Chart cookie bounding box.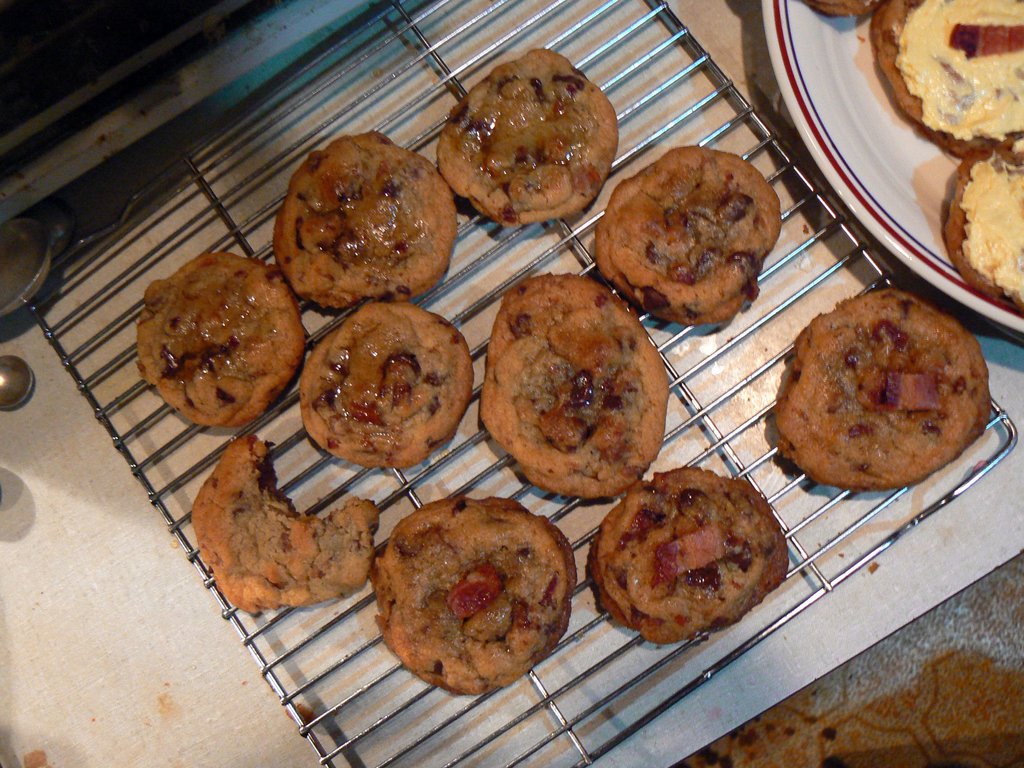
Charted: region(298, 298, 477, 466).
